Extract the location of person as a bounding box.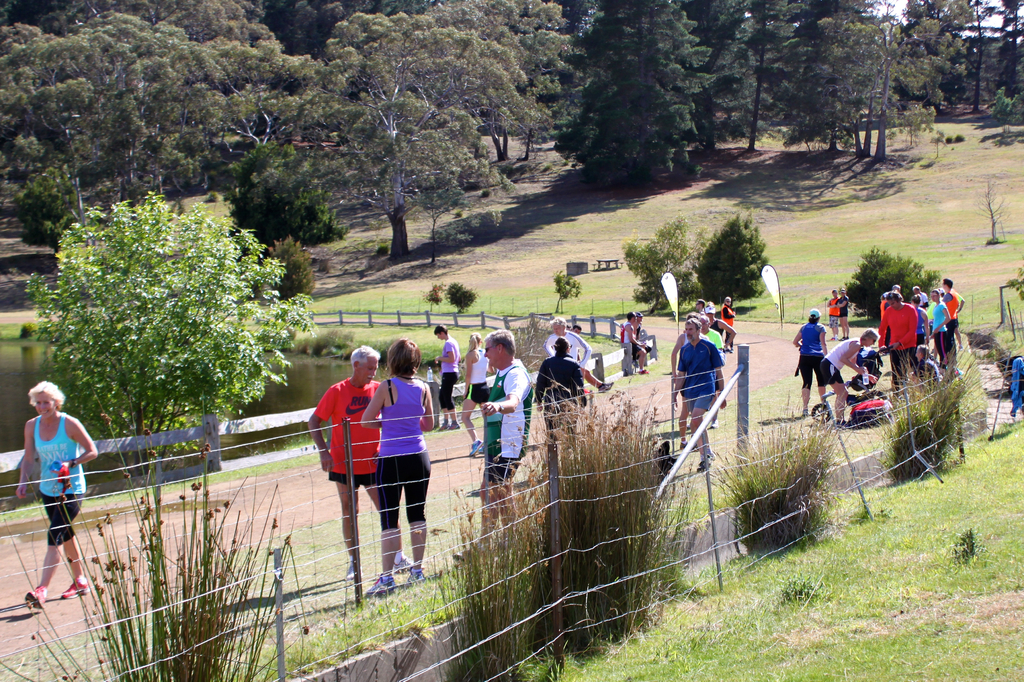
bbox=[363, 346, 439, 587].
